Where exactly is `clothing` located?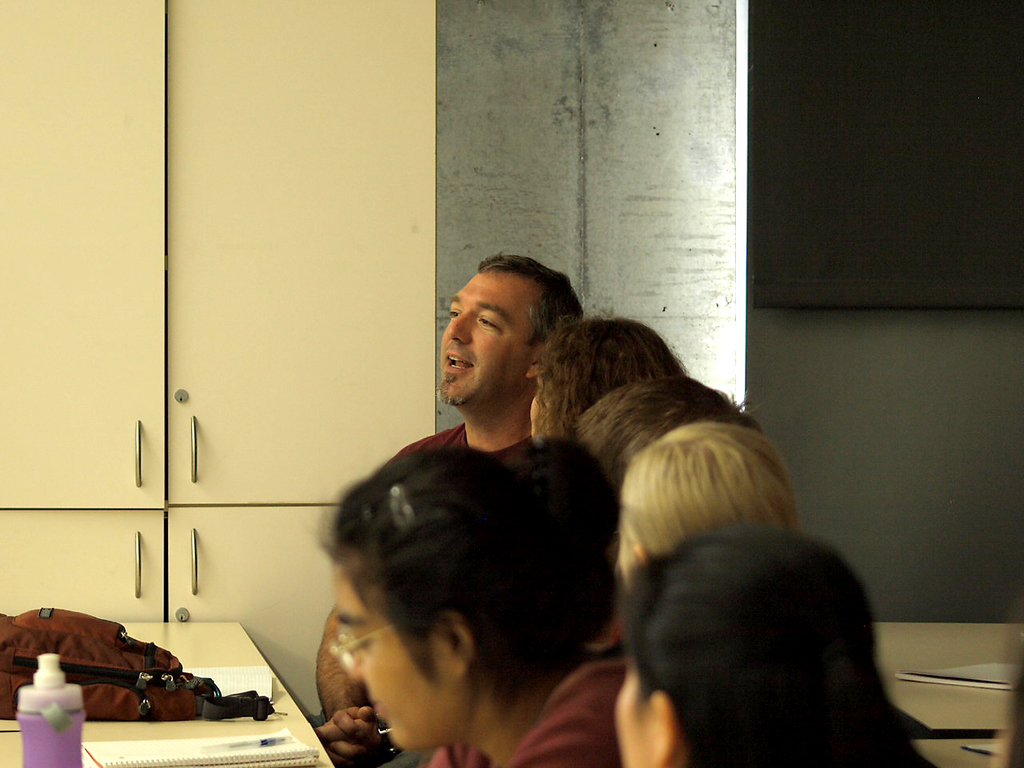
Its bounding box is <bbox>386, 420, 534, 468</bbox>.
